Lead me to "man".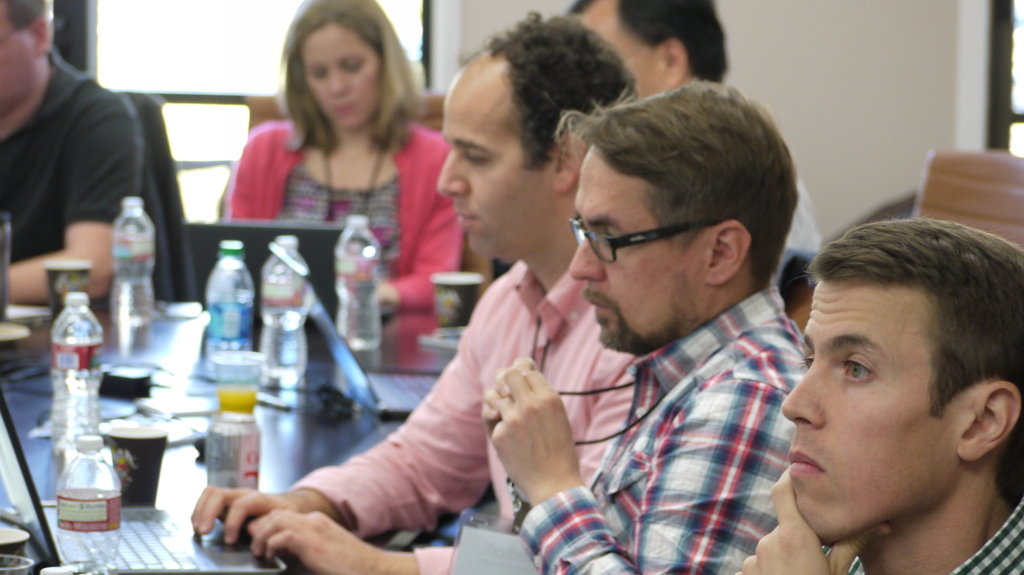
Lead to 561, 4, 821, 276.
